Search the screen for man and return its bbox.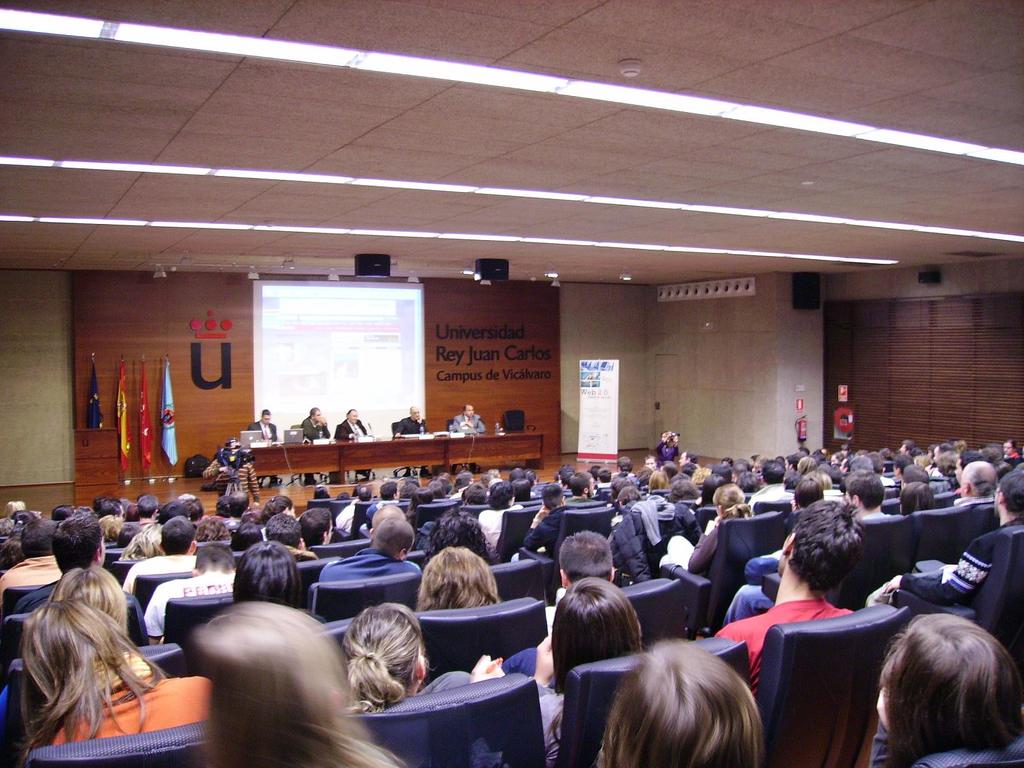
Found: (left=449, top=403, right=486, bottom=479).
